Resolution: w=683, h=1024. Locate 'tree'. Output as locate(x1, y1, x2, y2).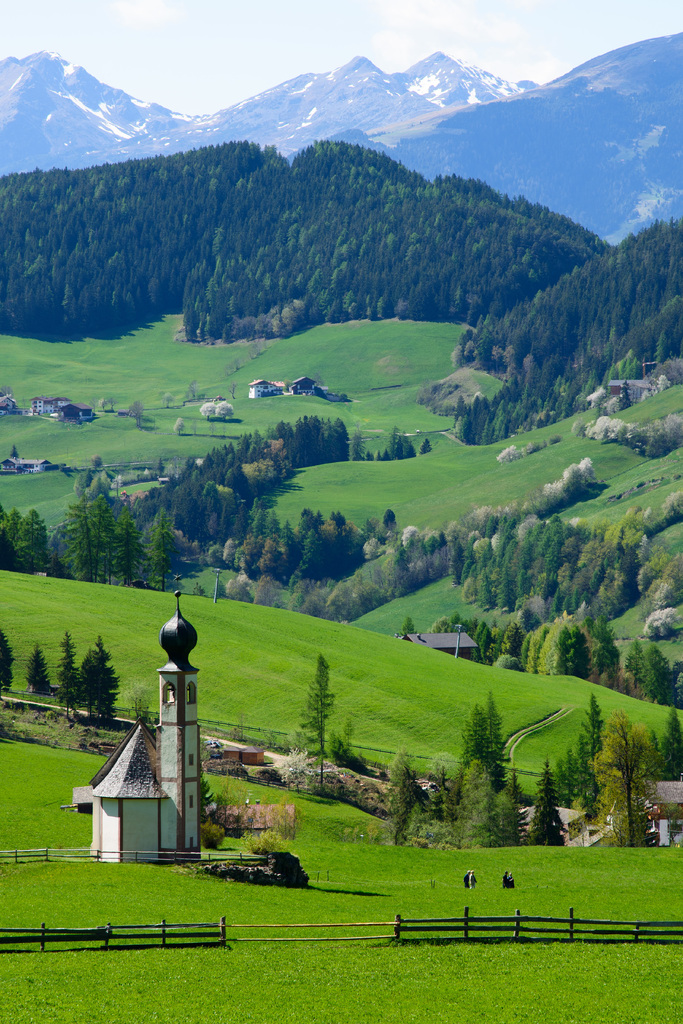
locate(295, 646, 346, 805).
